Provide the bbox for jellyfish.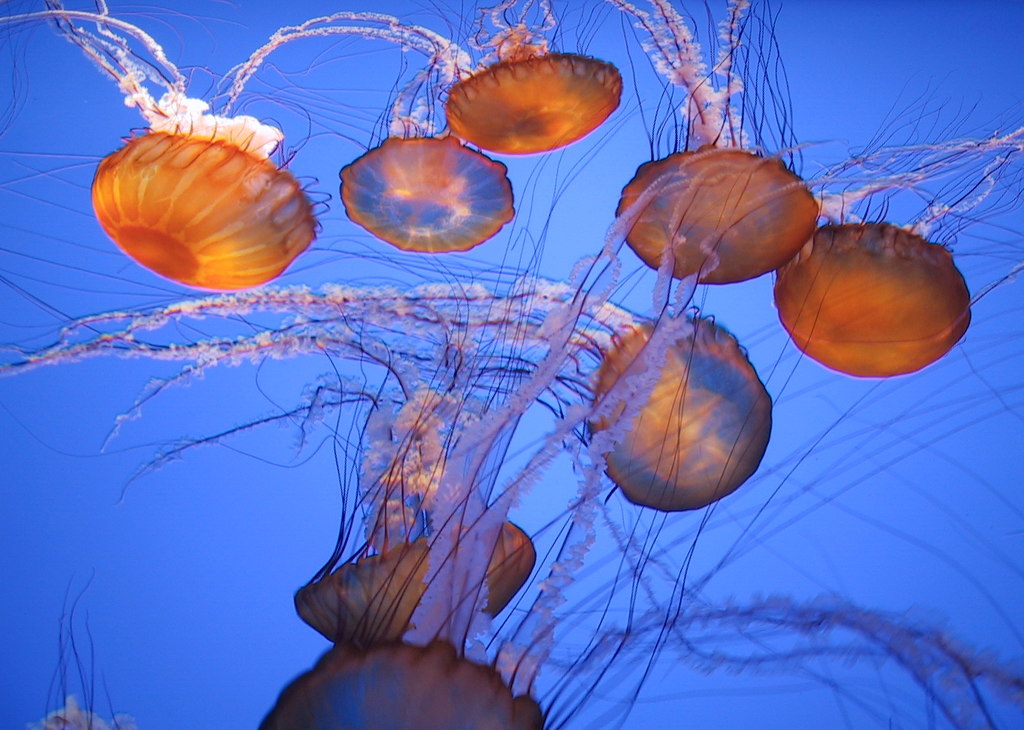
286:118:614:645.
